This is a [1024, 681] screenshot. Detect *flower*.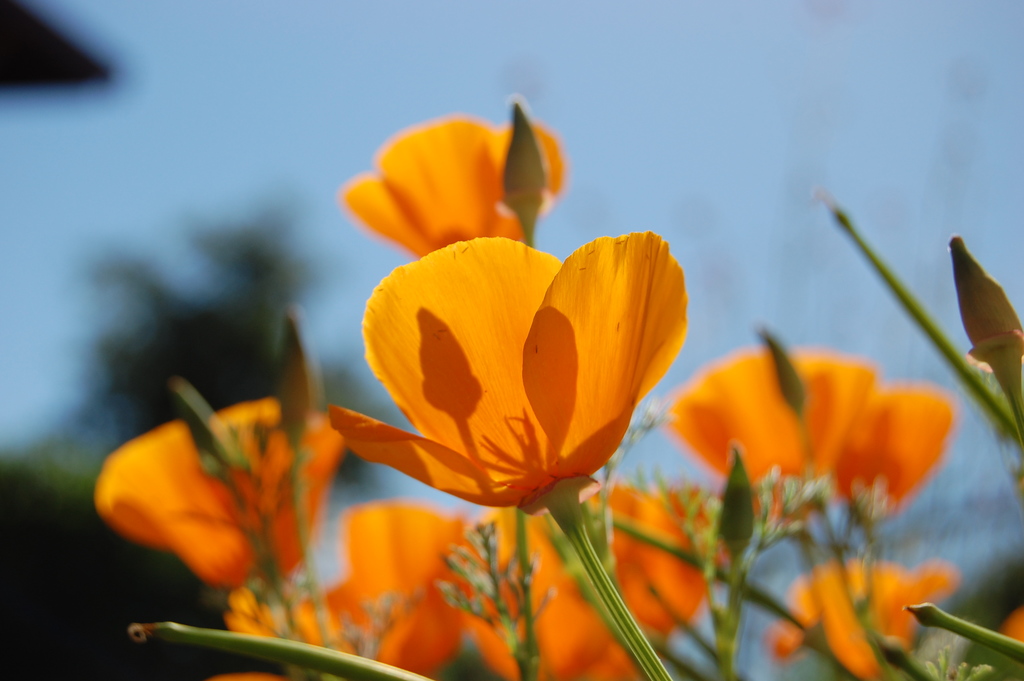
locate(273, 486, 485, 680).
